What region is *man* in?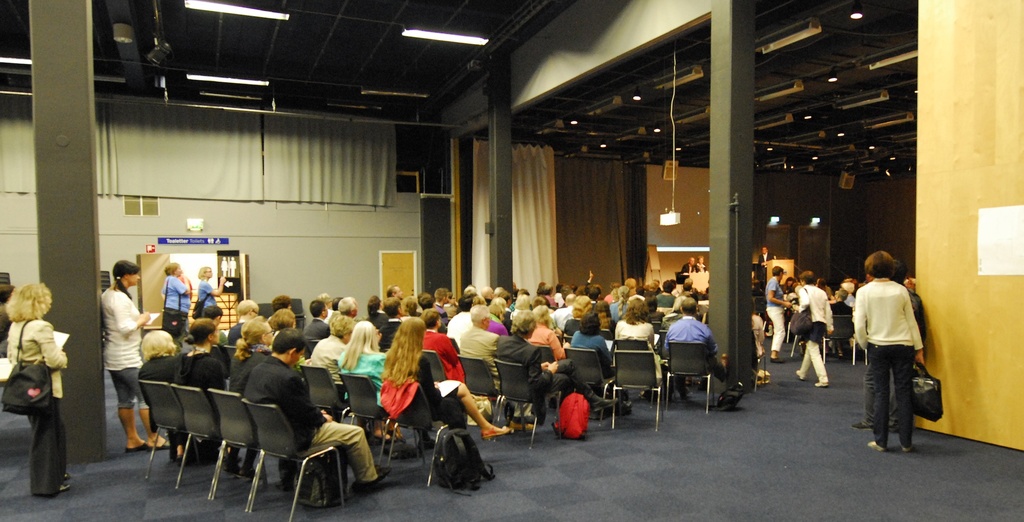
[460,305,501,388].
